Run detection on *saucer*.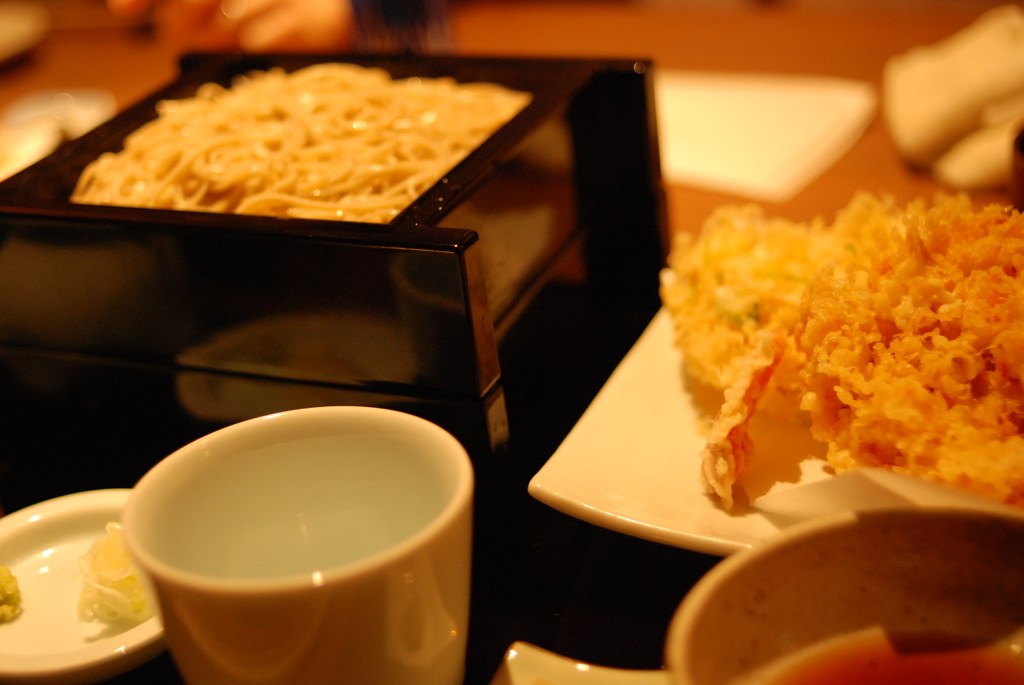
Result: rect(0, 489, 164, 684).
